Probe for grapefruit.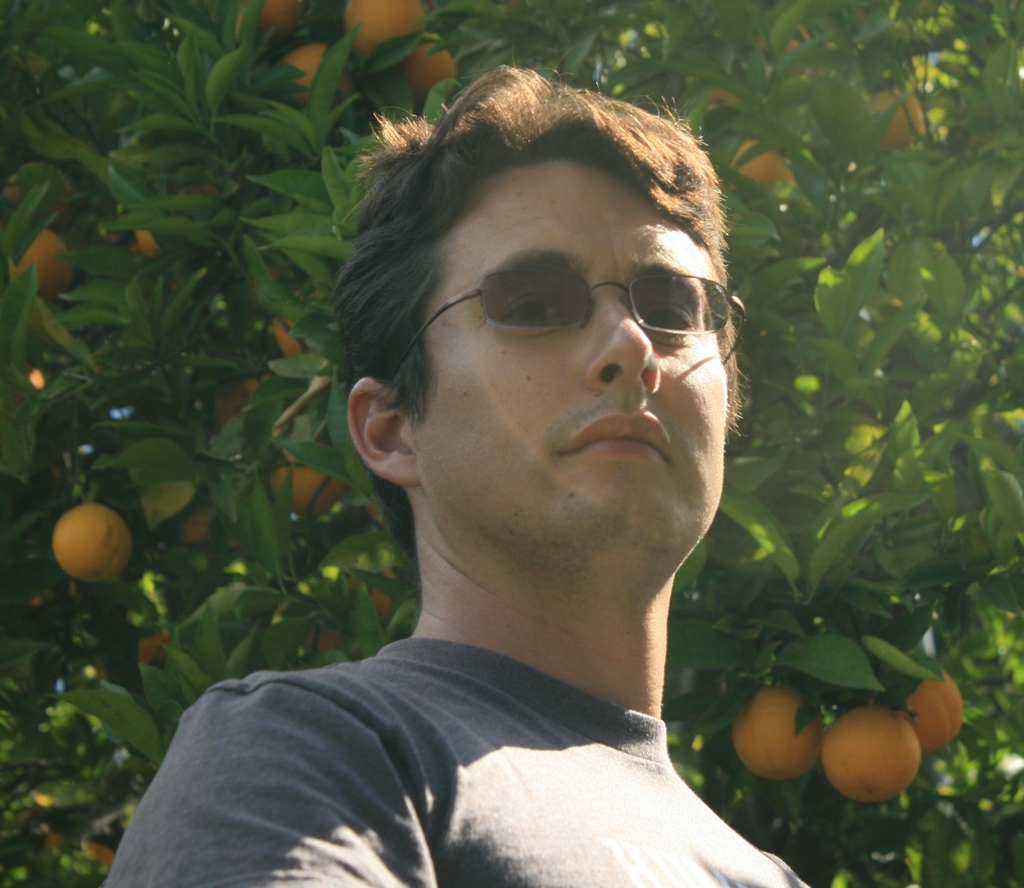
Probe result: Rect(264, 462, 350, 517).
